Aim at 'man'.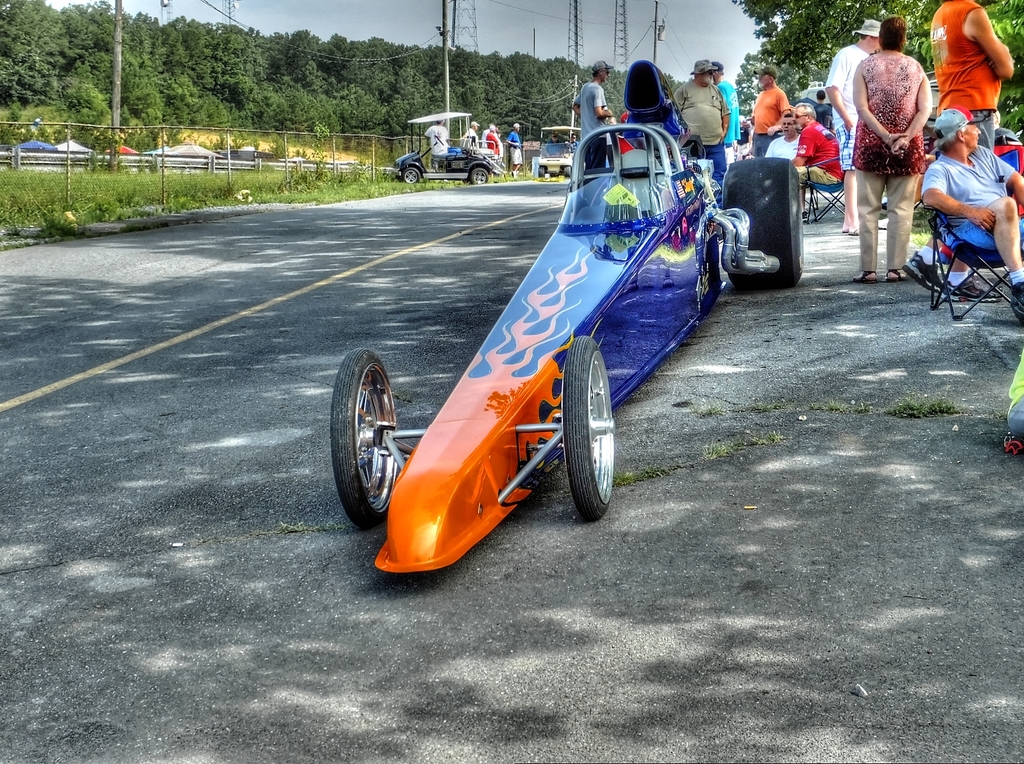
Aimed at select_region(673, 58, 732, 203).
